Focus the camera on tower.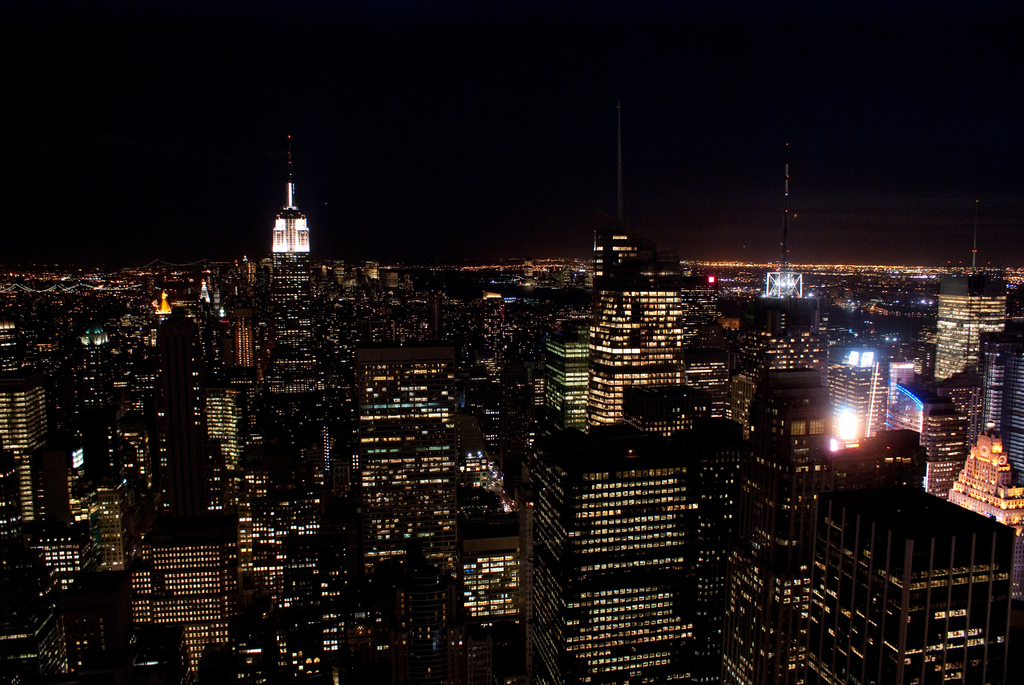
Focus region: region(247, 153, 316, 269).
